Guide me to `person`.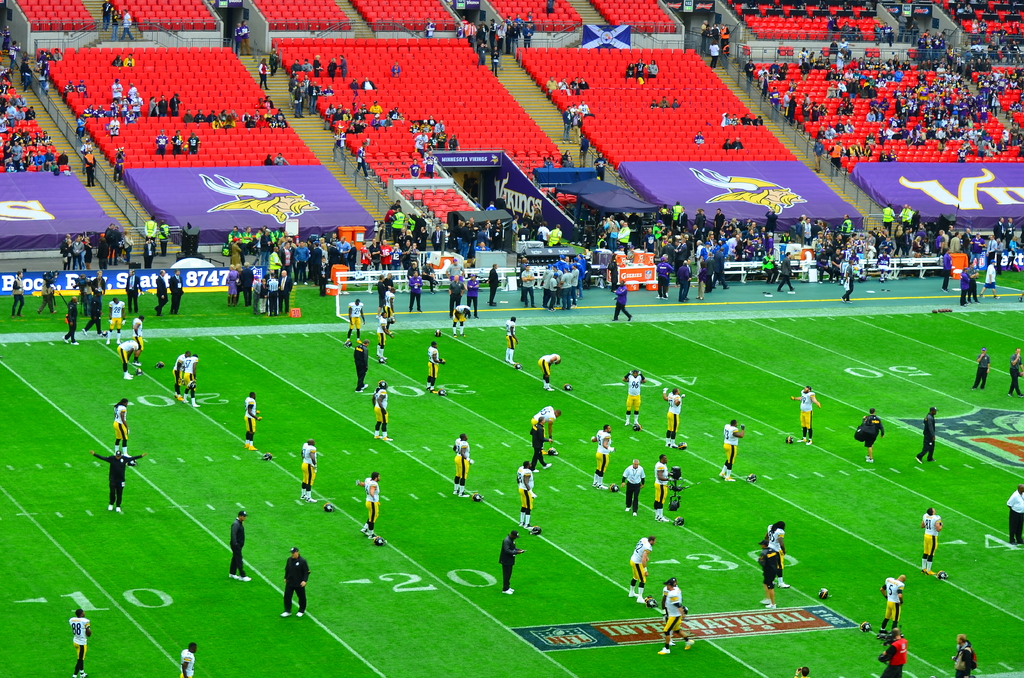
Guidance: locate(748, 109, 764, 126).
